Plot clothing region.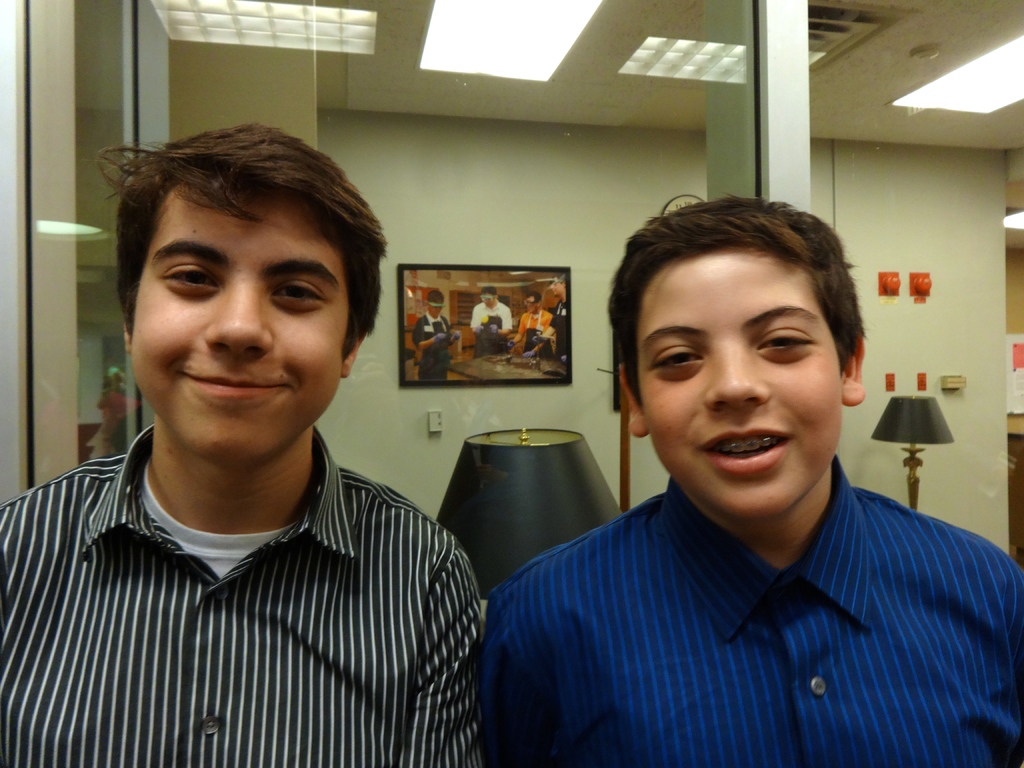
Plotted at pyautogui.locateOnScreen(0, 425, 480, 767).
